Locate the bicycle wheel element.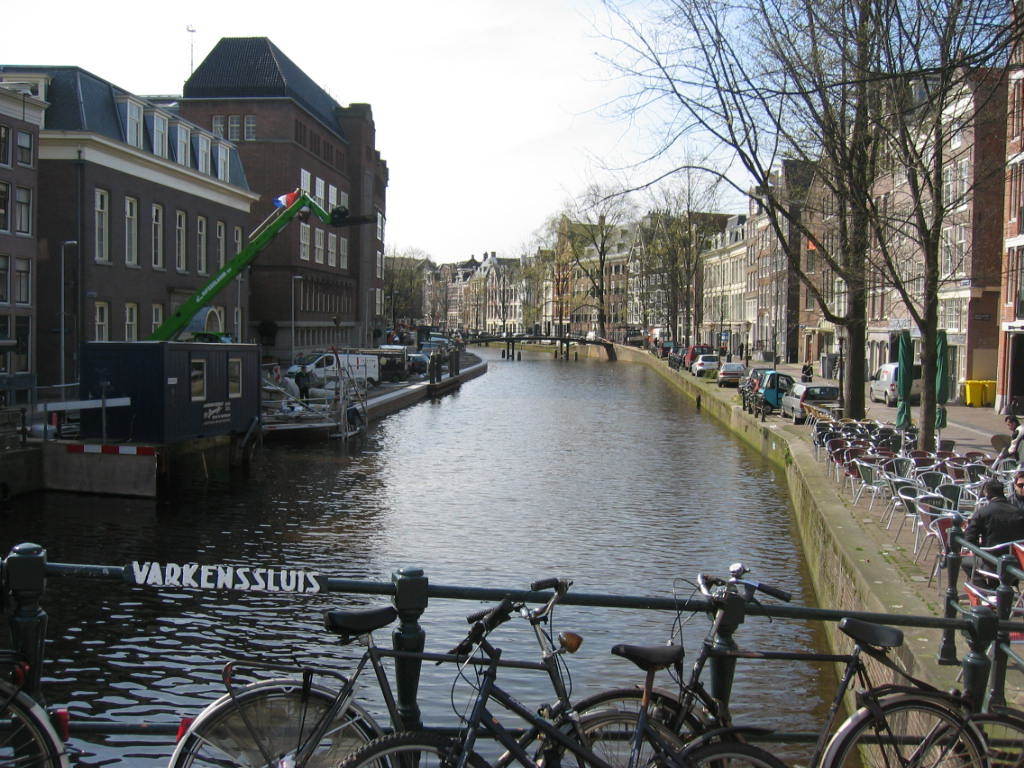
Element bbox: locate(676, 733, 785, 767).
